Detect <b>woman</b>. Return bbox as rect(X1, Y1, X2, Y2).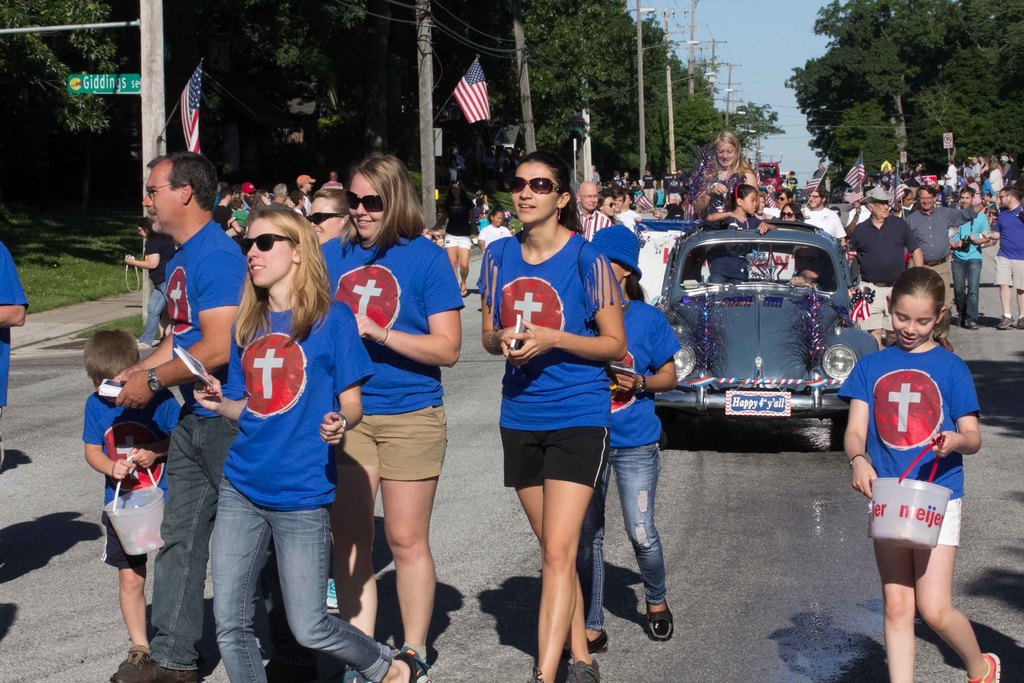
rect(251, 190, 271, 213).
